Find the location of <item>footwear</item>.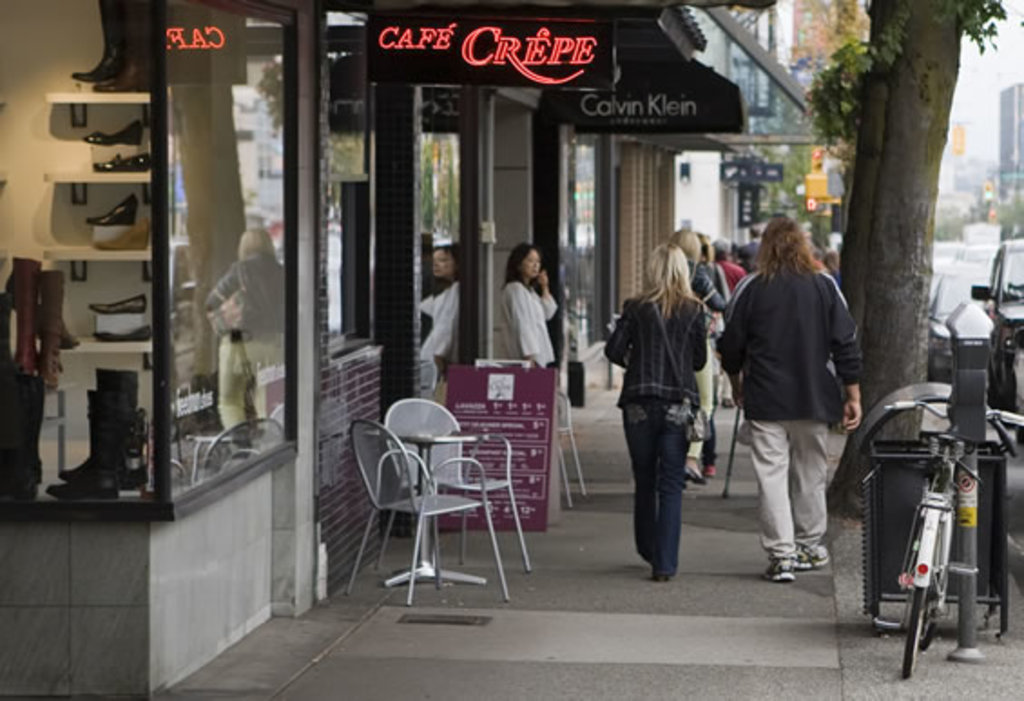
Location: [x1=71, y1=0, x2=129, y2=82].
